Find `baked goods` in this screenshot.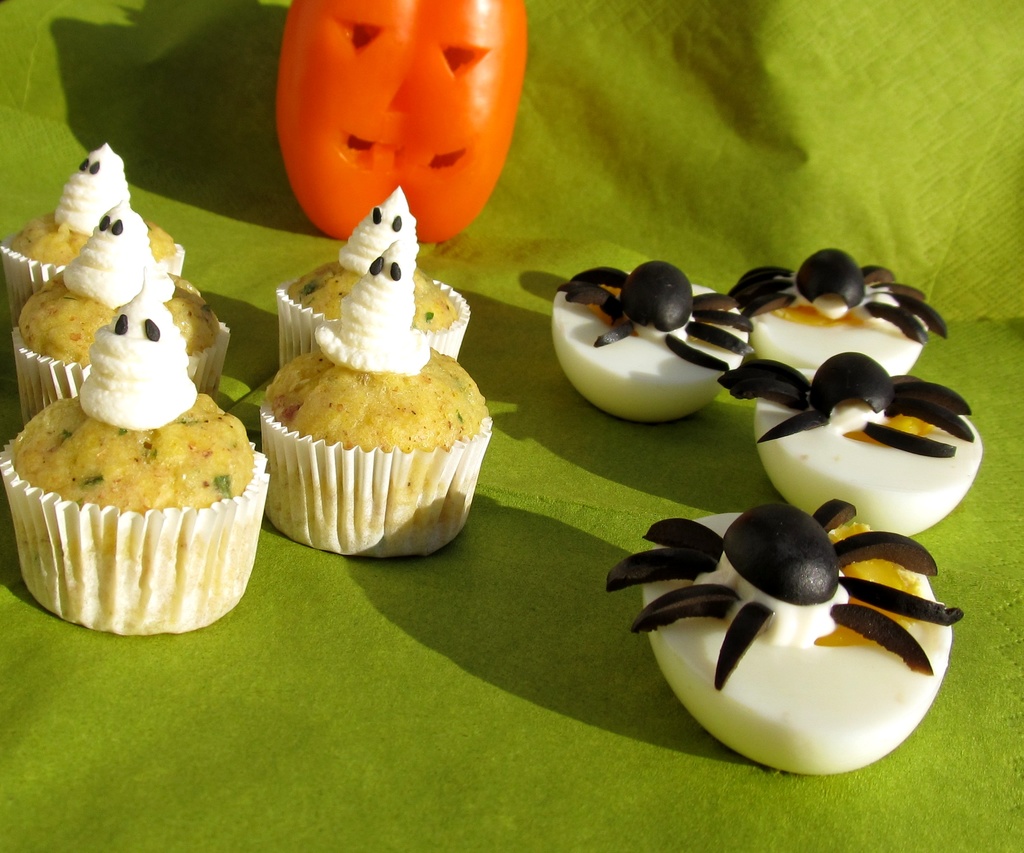
The bounding box for `baked goods` is [left=257, top=243, right=491, bottom=559].
